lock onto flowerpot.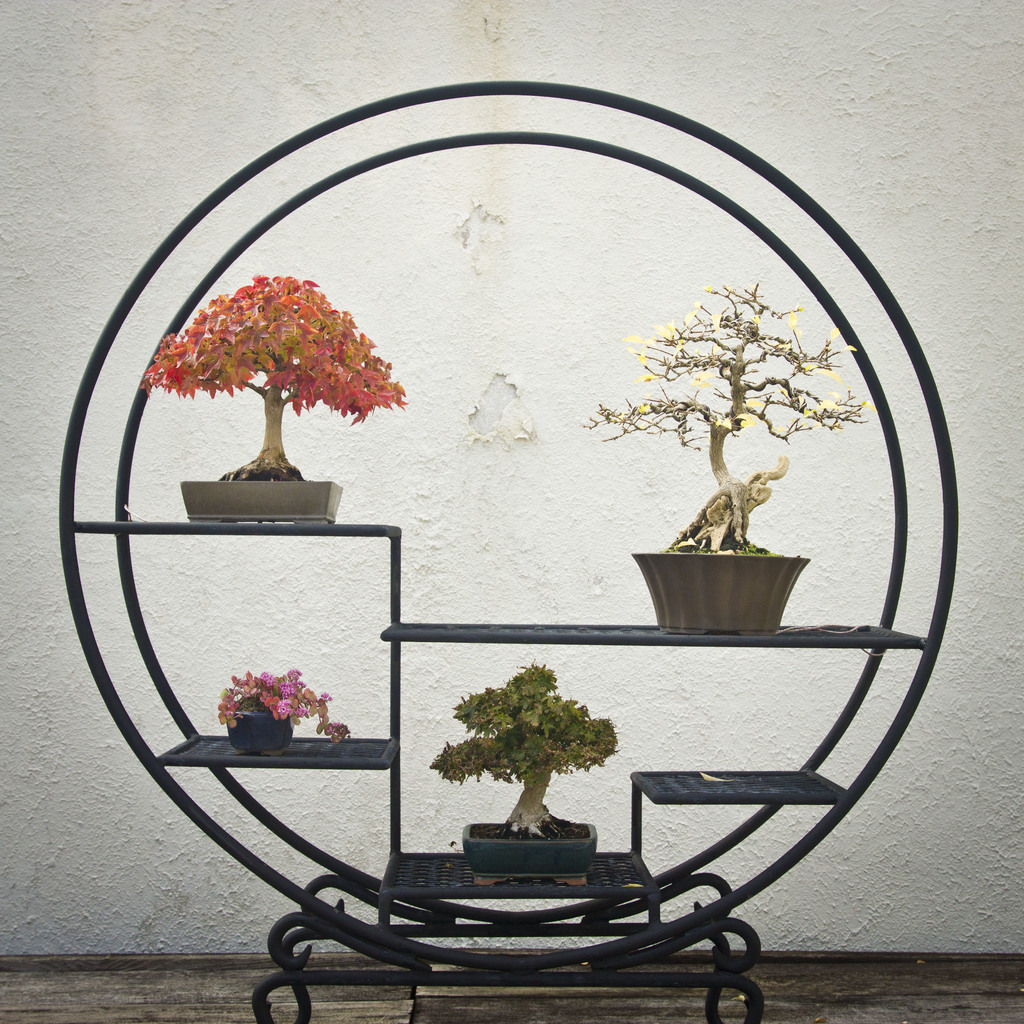
Locked: [x1=464, y1=814, x2=596, y2=889].
